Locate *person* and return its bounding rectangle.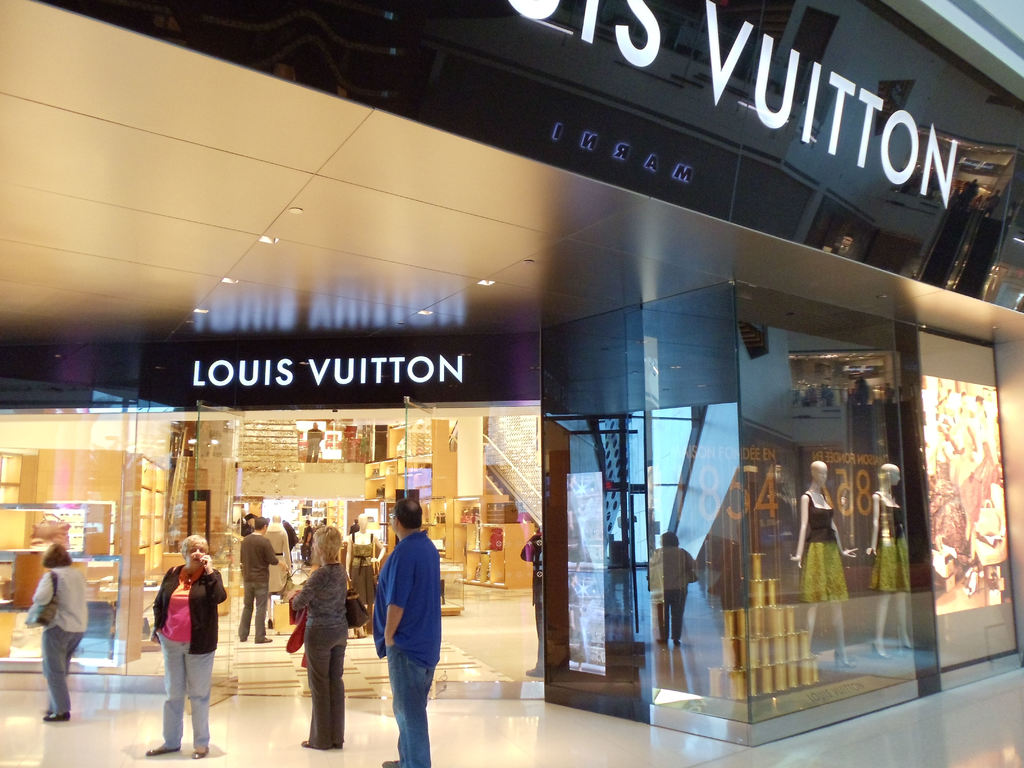
{"left": 650, "top": 533, "right": 696, "bottom": 650}.
